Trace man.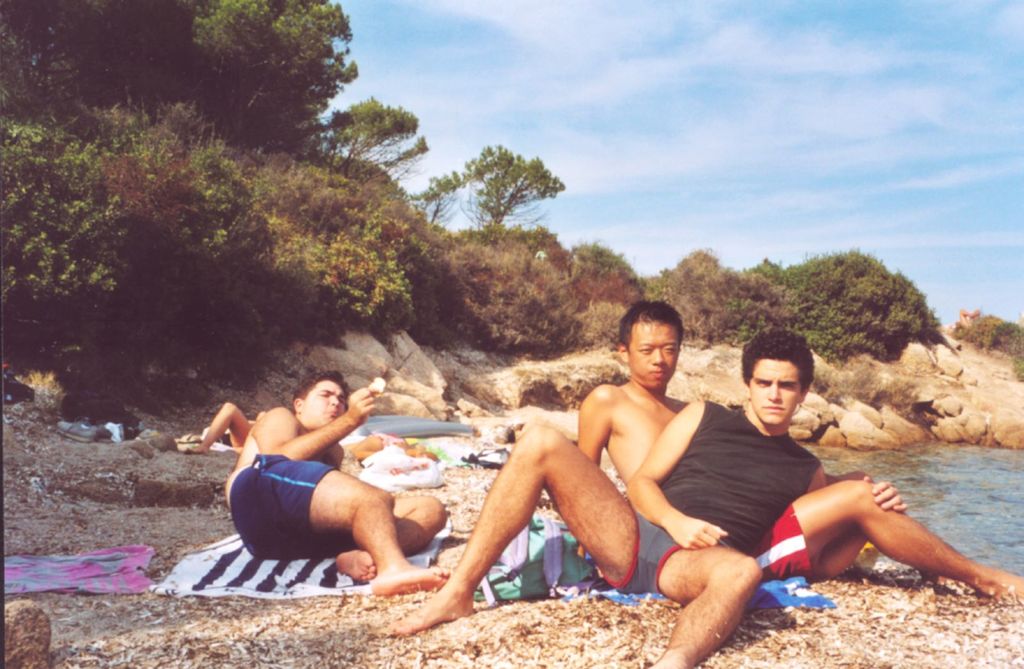
Traced to (x1=380, y1=321, x2=908, y2=668).
